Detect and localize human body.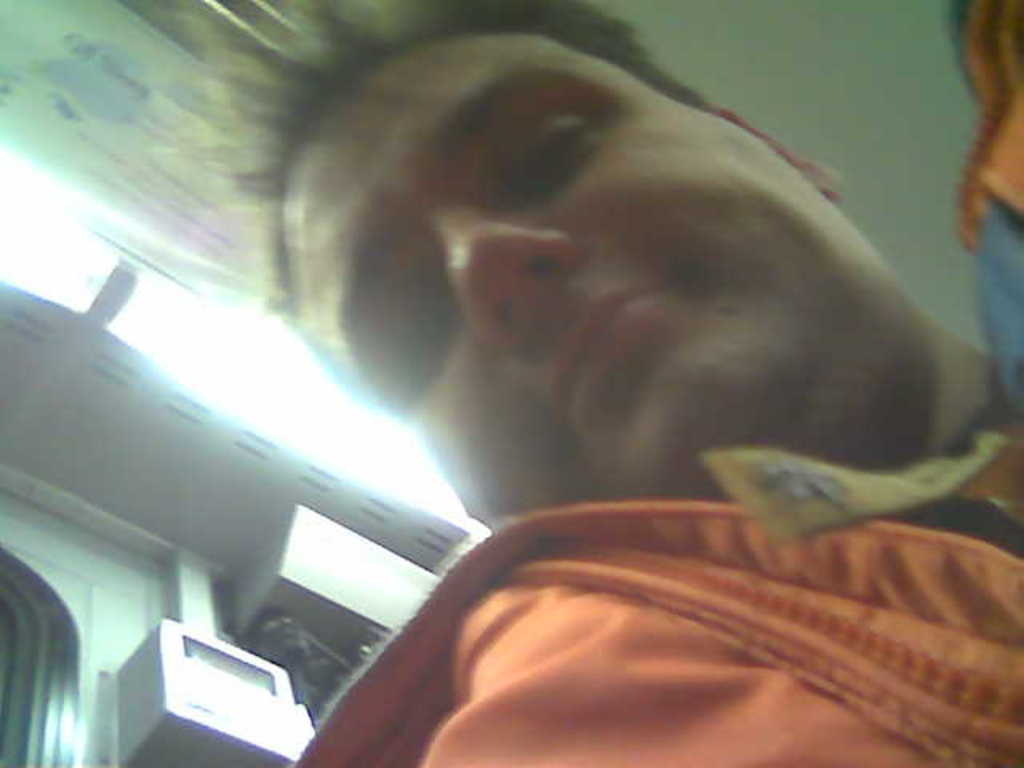
Localized at region(254, 21, 1013, 766).
